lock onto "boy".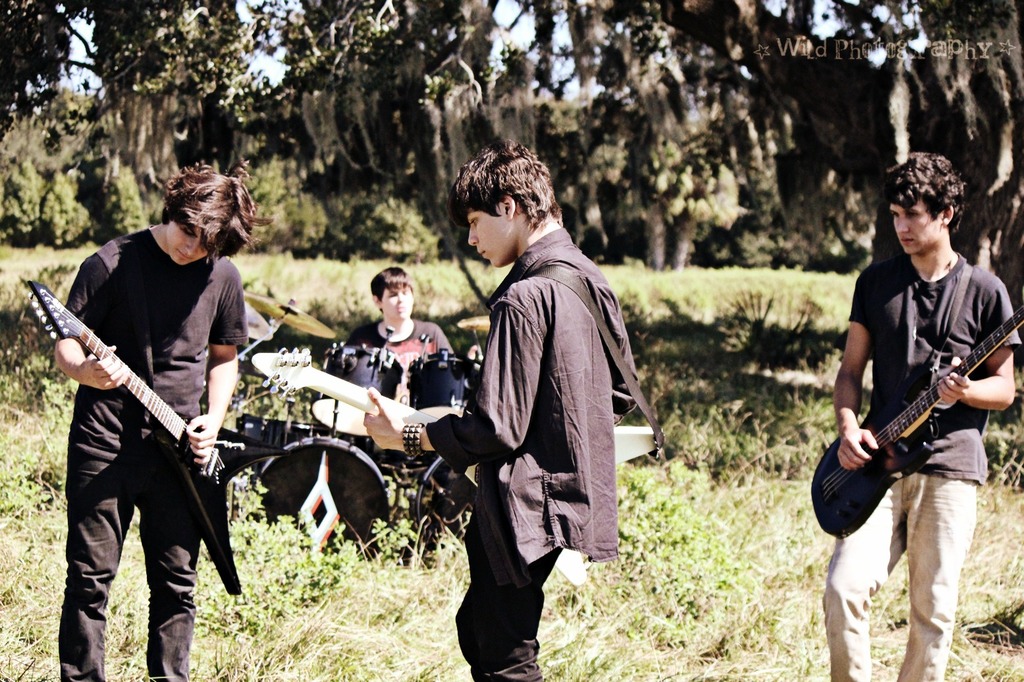
Locked: [x1=354, y1=140, x2=637, y2=681].
